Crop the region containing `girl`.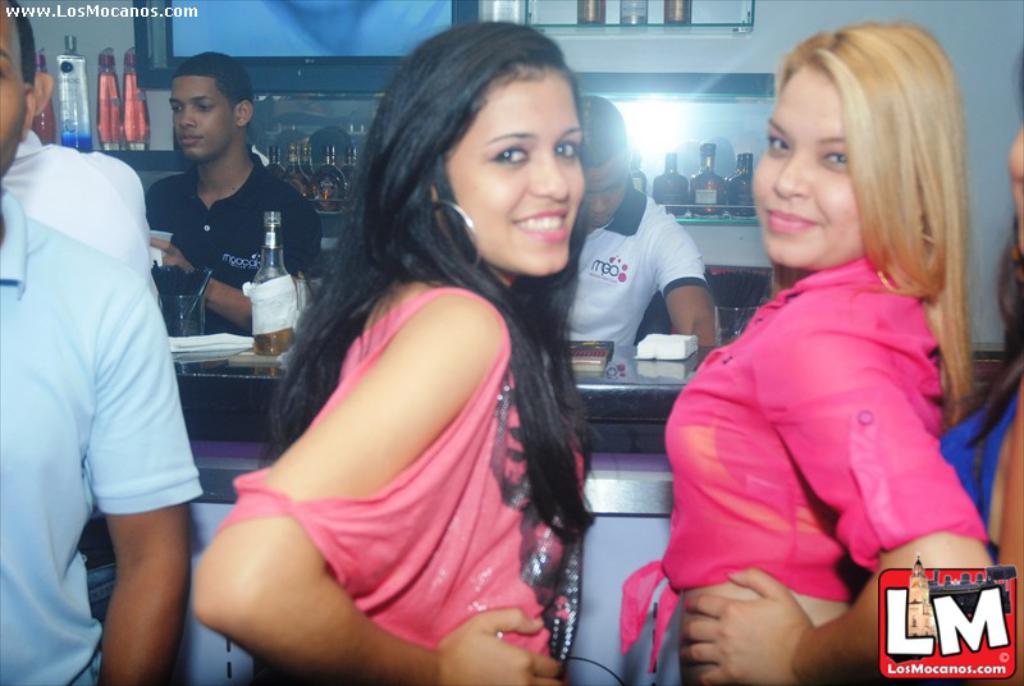
Crop region: crop(620, 19, 965, 685).
